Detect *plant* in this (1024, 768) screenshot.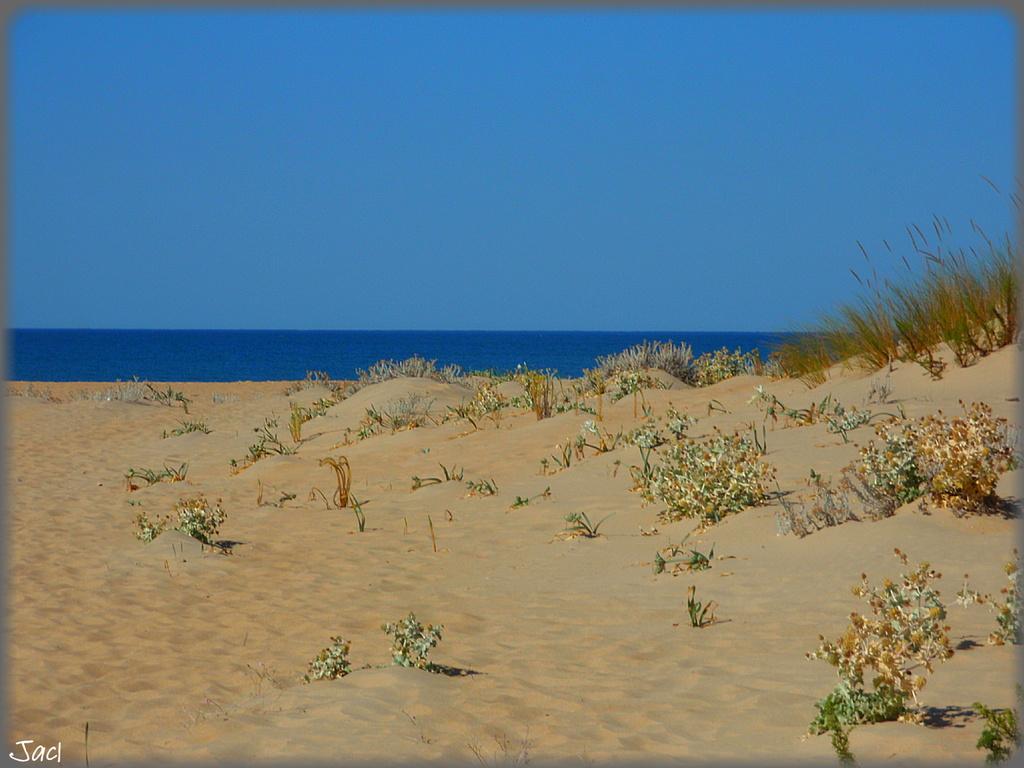
Detection: Rect(134, 504, 165, 543).
